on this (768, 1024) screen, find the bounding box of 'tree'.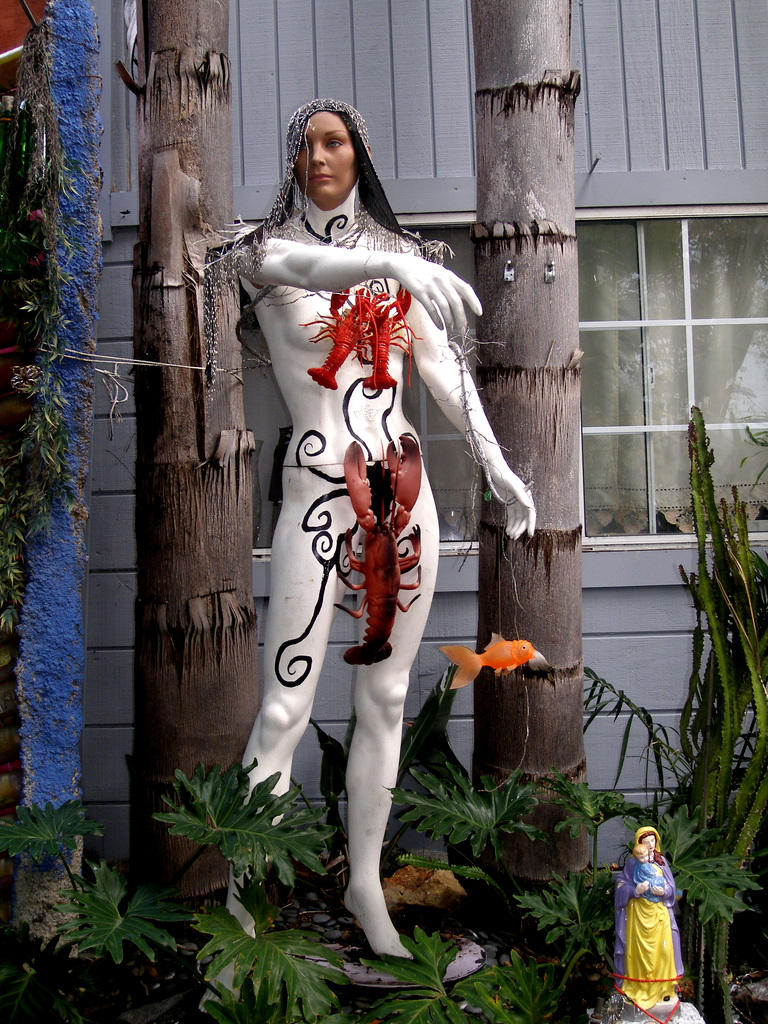
Bounding box: 467 0 609 921.
